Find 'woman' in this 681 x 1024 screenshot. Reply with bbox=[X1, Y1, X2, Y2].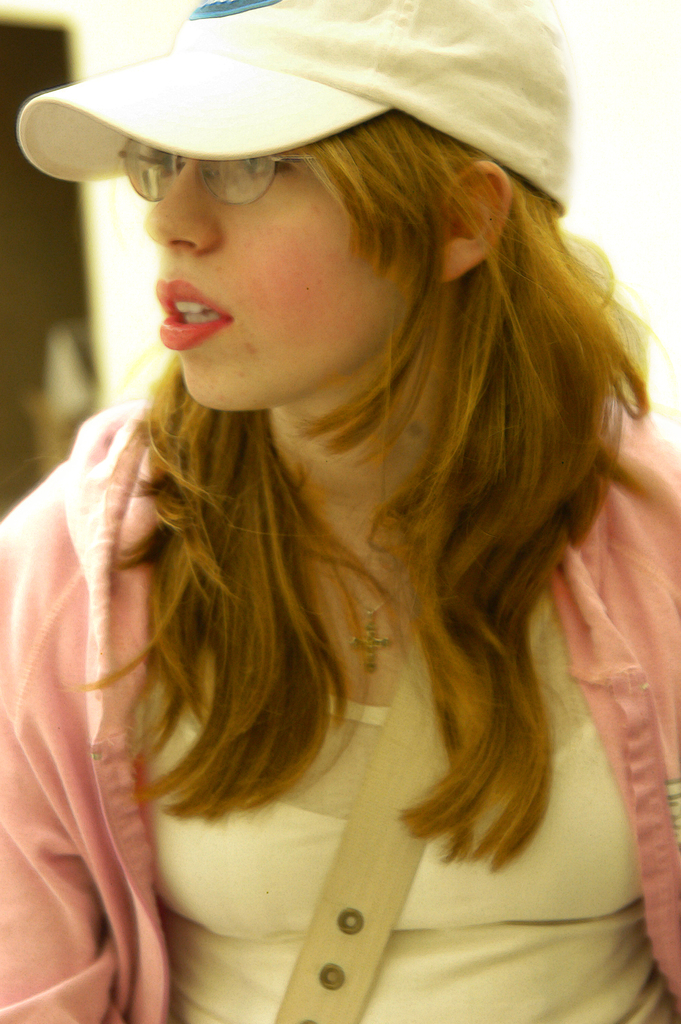
bbox=[0, 0, 677, 988].
